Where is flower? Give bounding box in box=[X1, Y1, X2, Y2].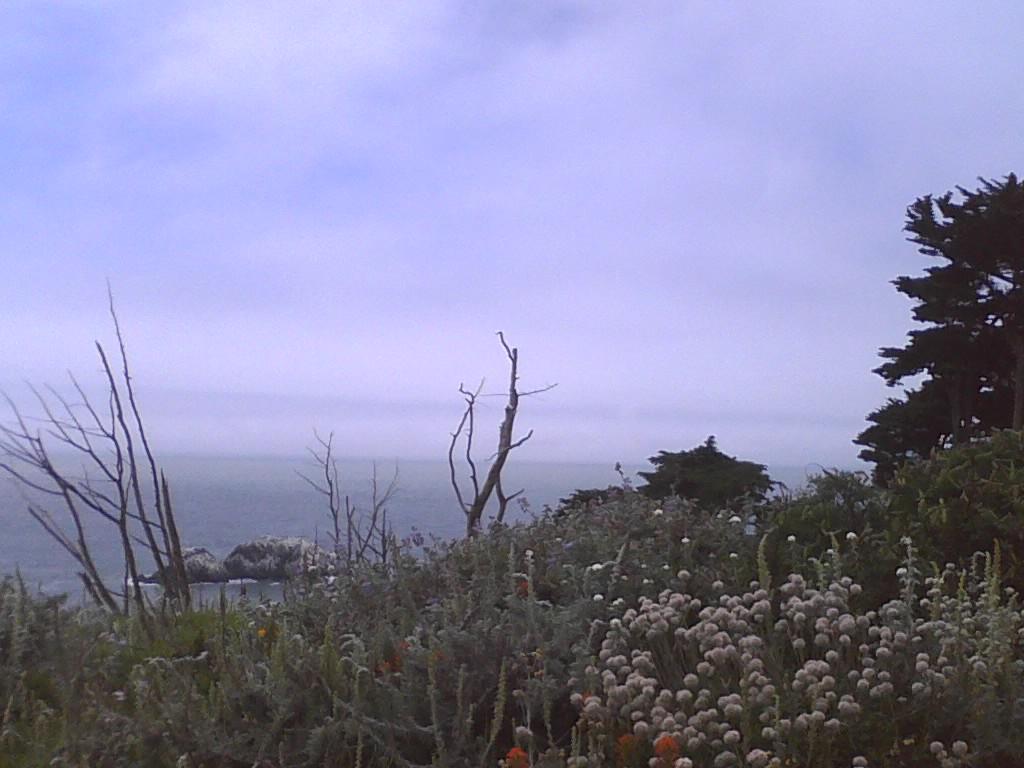
box=[715, 513, 724, 519].
